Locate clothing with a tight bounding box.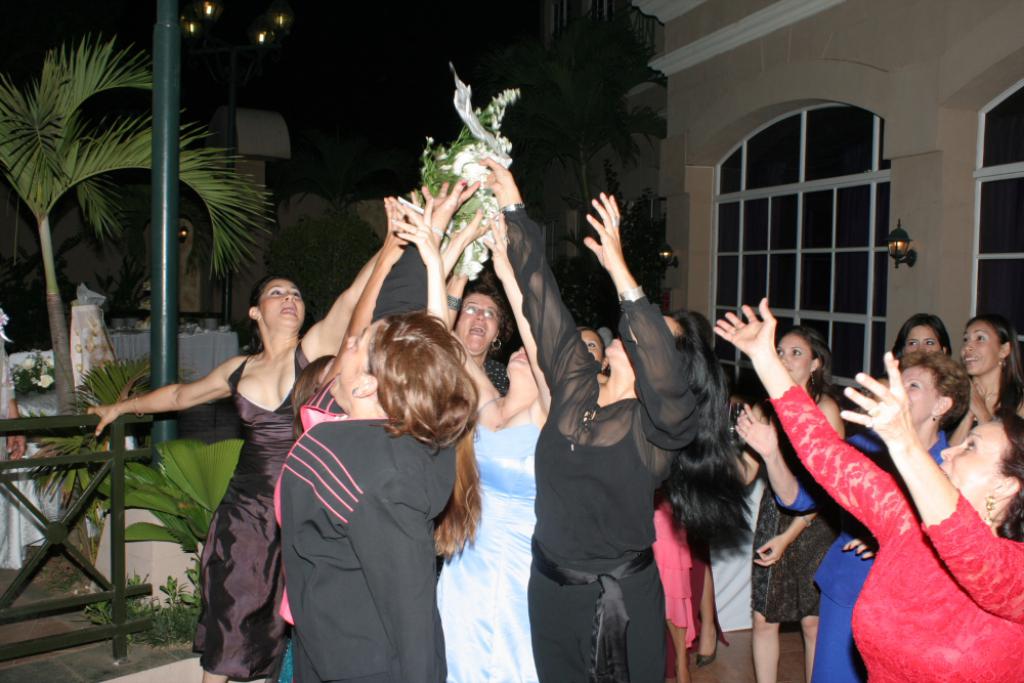
[764,382,1023,682].
